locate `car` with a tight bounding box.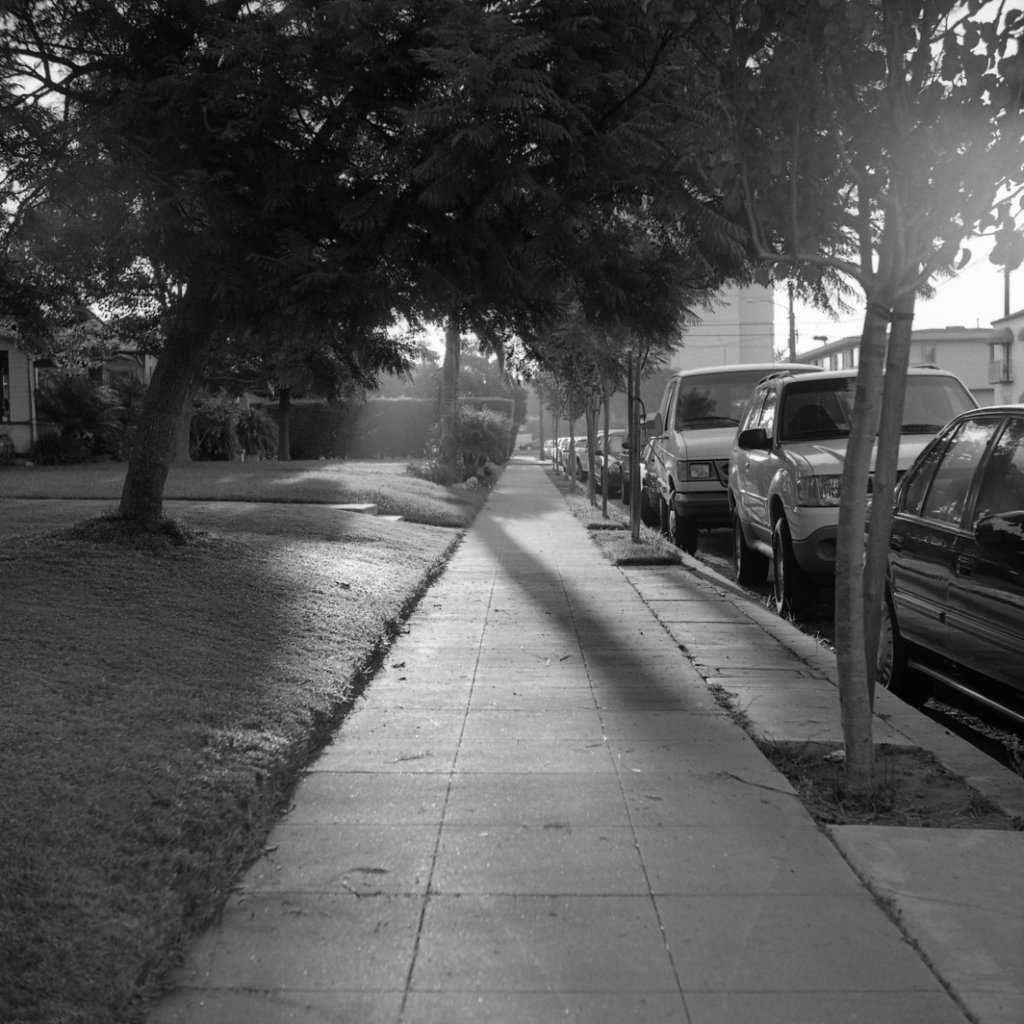
[left=841, top=344, right=1021, bottom=750].
